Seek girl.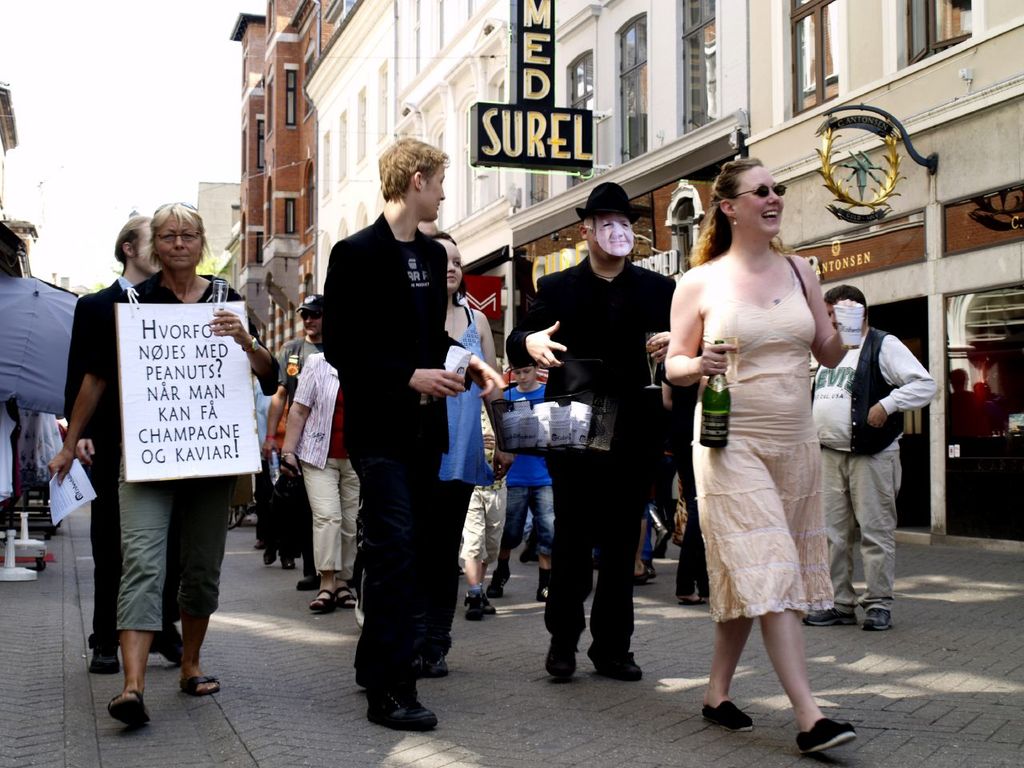
BBox(46, 207, 278, 719).
